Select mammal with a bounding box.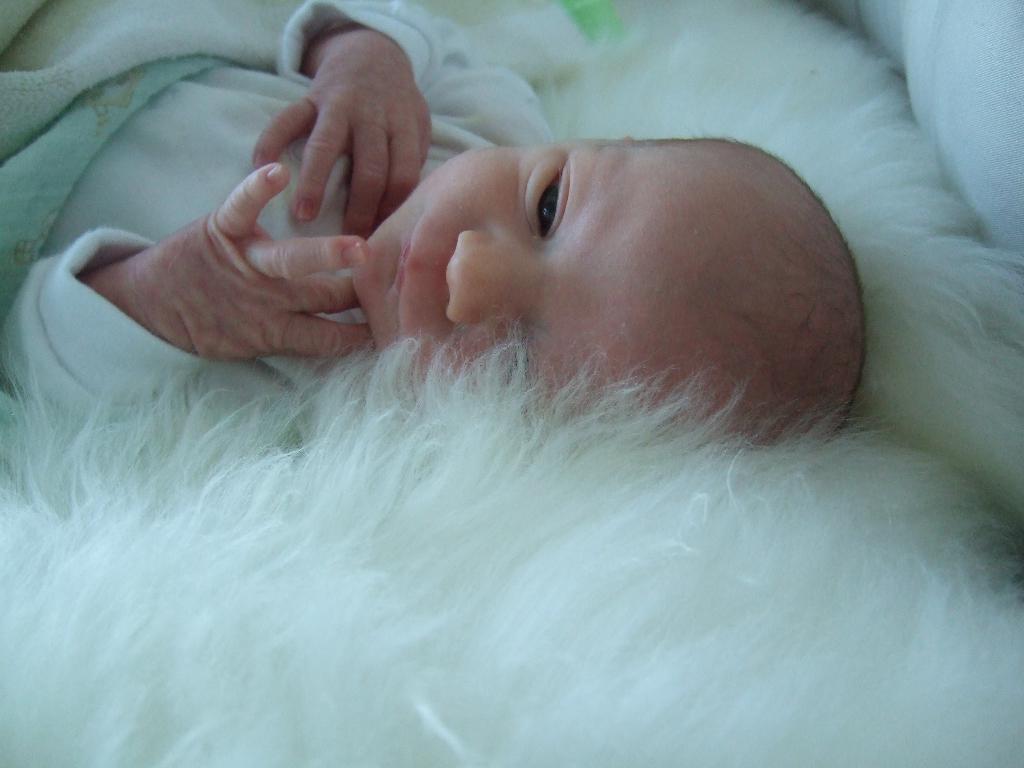
<box>22,28,921,660</box>.
